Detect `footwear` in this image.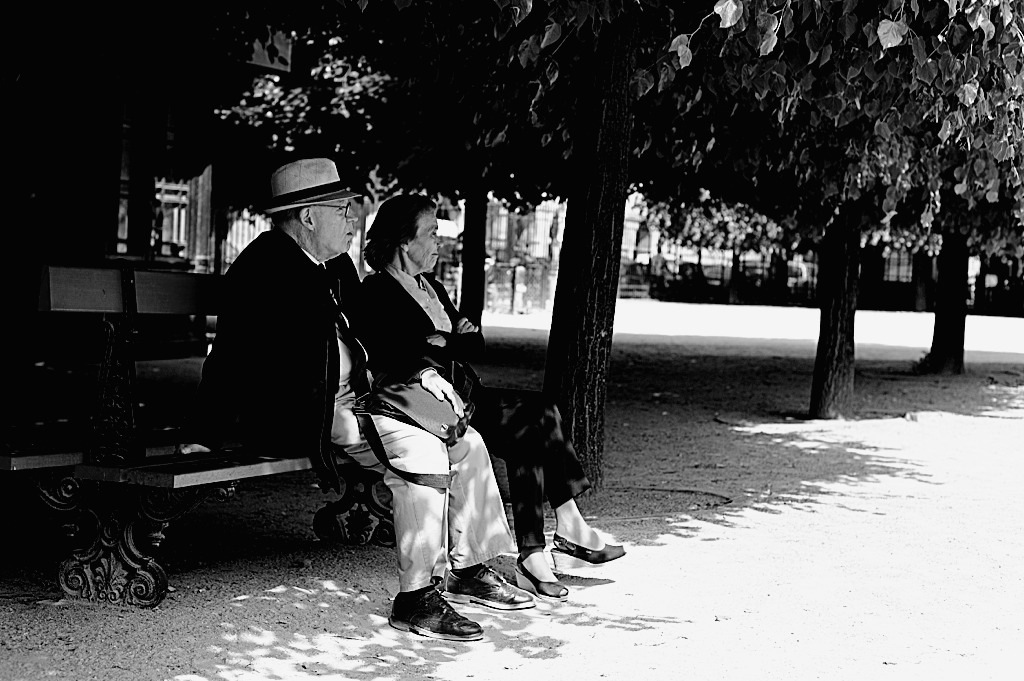
Detection: <box>511,539,567,599</box>.
